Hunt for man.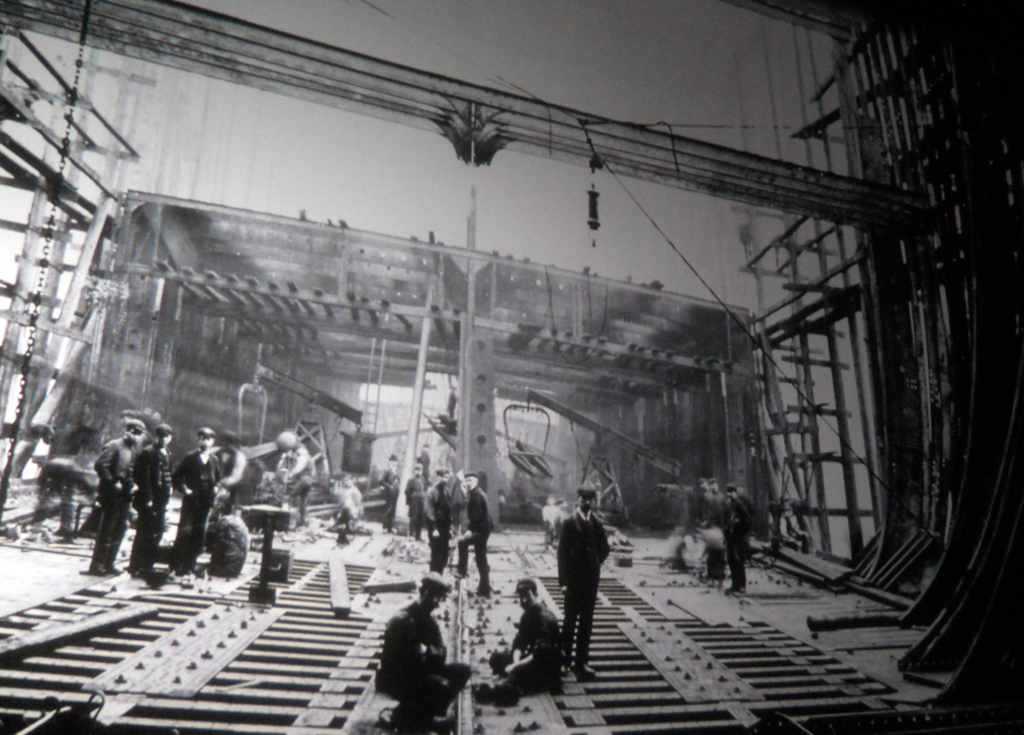
Hunted down at bbox(453, 464, 498, 602).
